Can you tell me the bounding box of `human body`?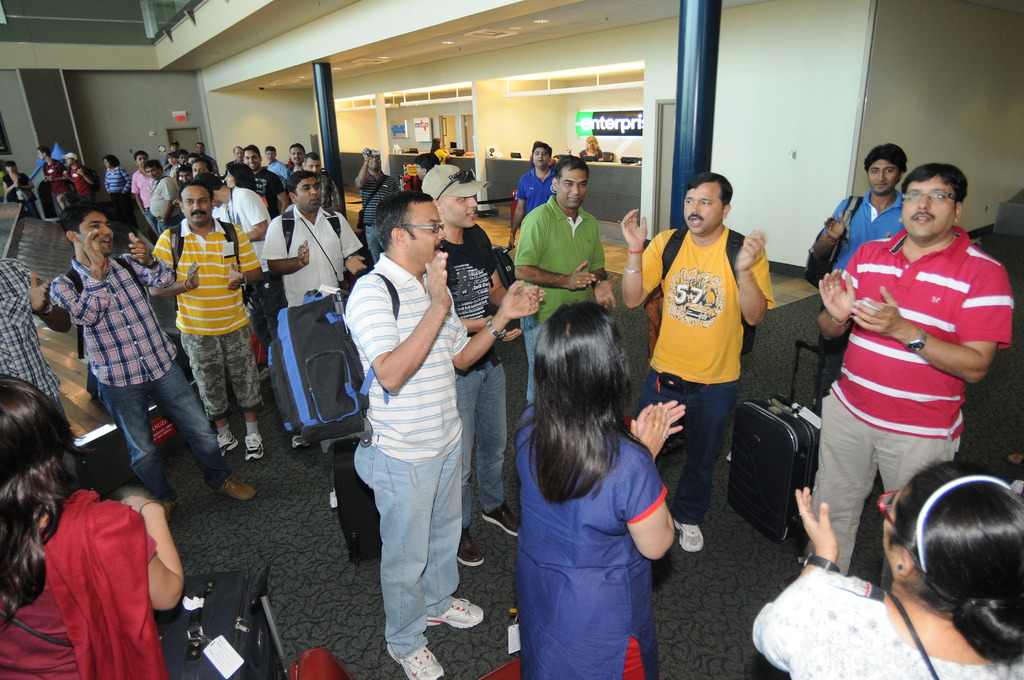
(left=264, top=206, right=369, bottom=449).
